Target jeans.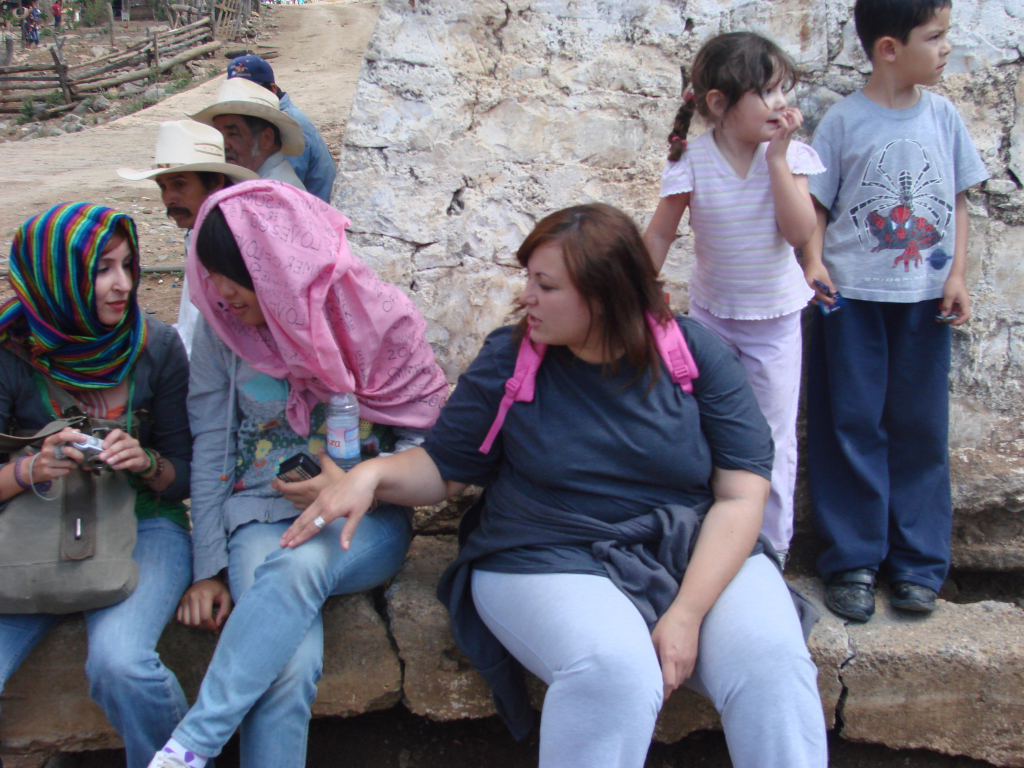
Target region: x1=170 y1=503 x2=408 y2=767.
